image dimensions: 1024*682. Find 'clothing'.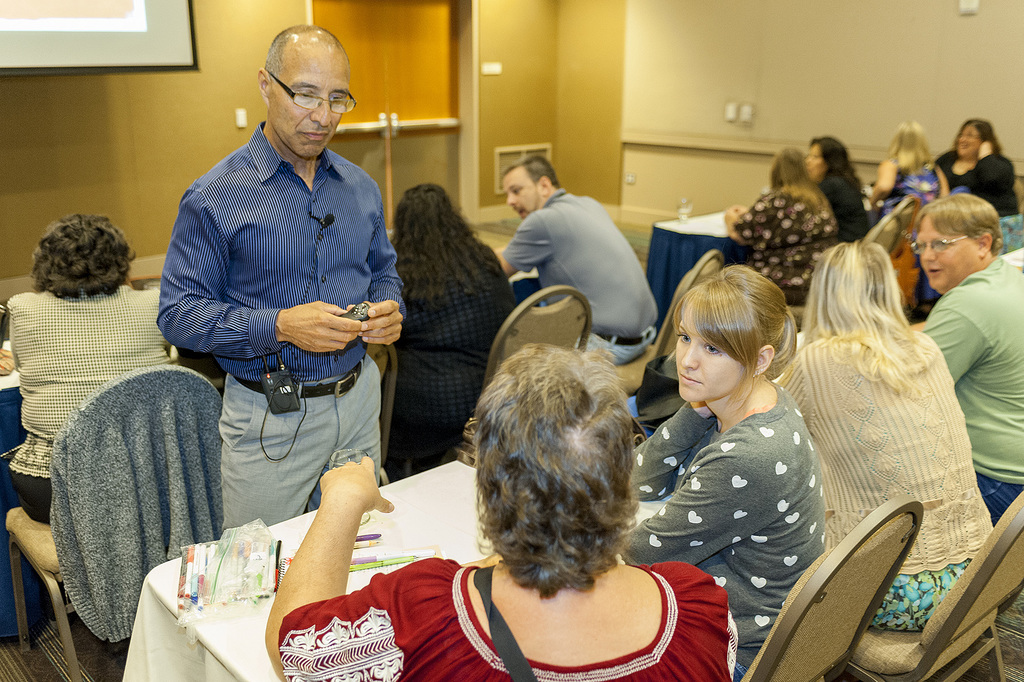
(159,81,405,547).
